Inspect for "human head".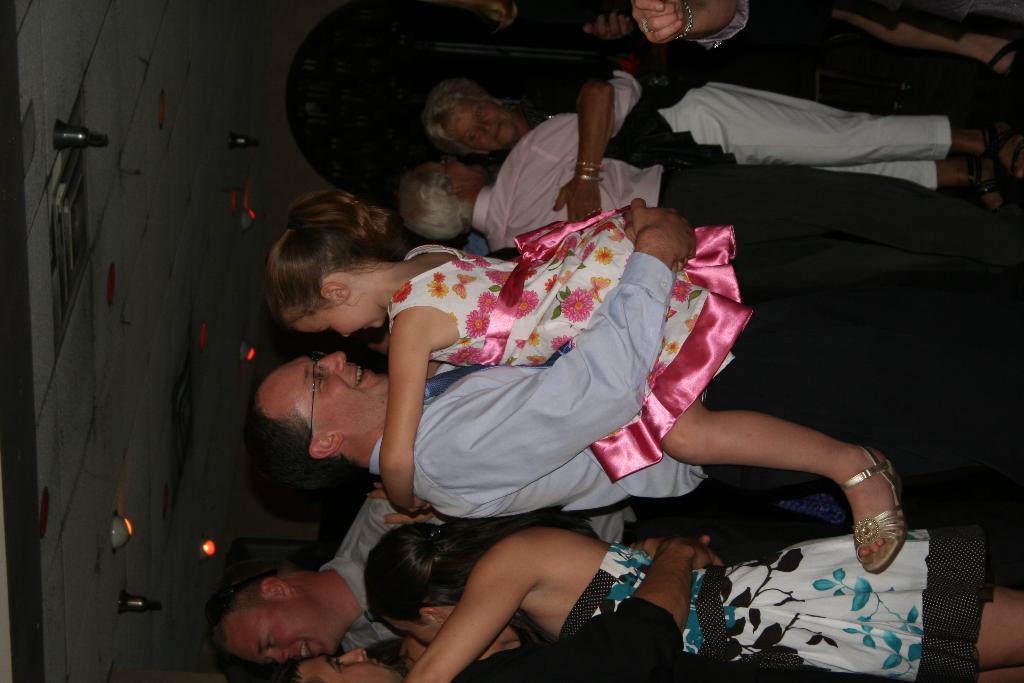
Inspection: detection(207, 575, 343, 667).
